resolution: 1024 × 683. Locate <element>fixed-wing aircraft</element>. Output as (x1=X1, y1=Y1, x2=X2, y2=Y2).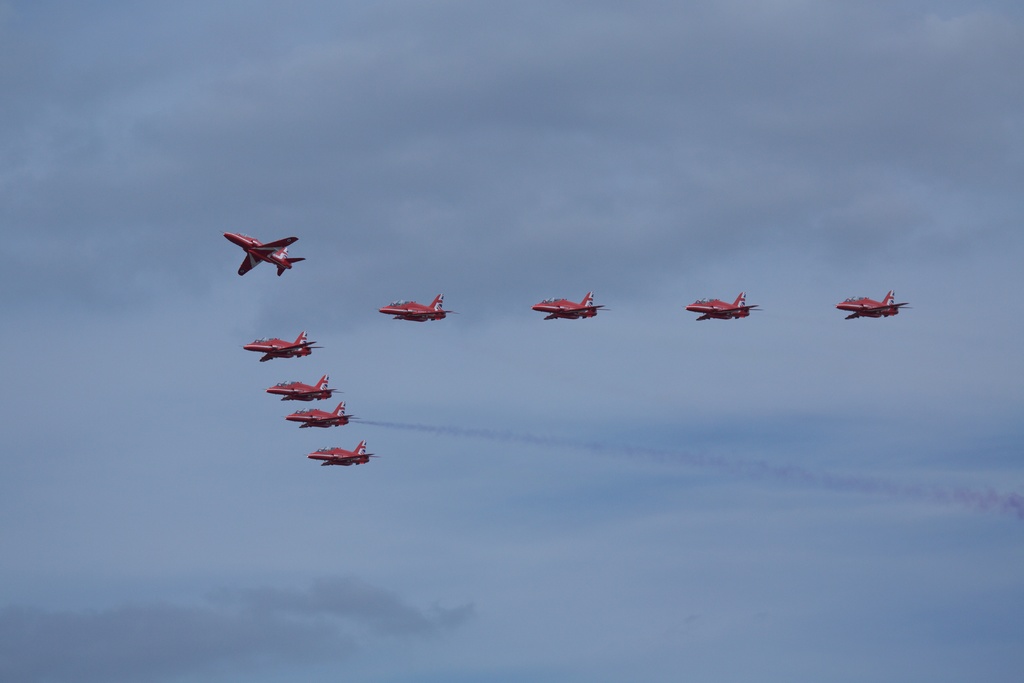
(x1=382, y1=294, x2=458, y2=320).
